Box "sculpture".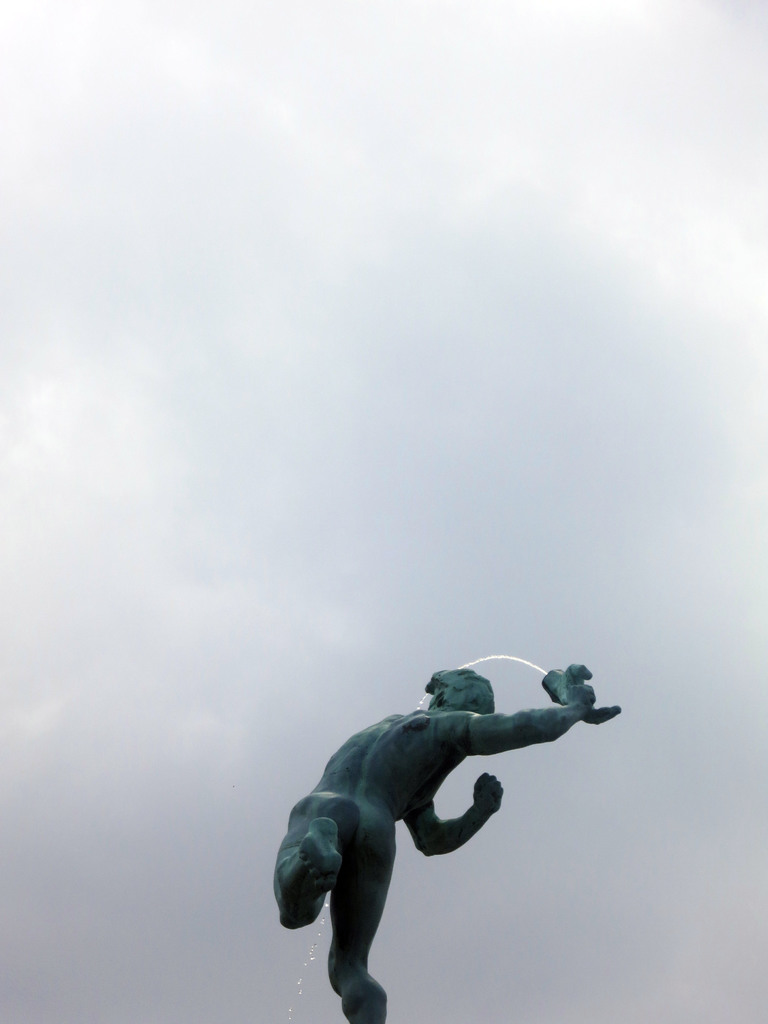
bbox(273, 659, 627, 1023).
